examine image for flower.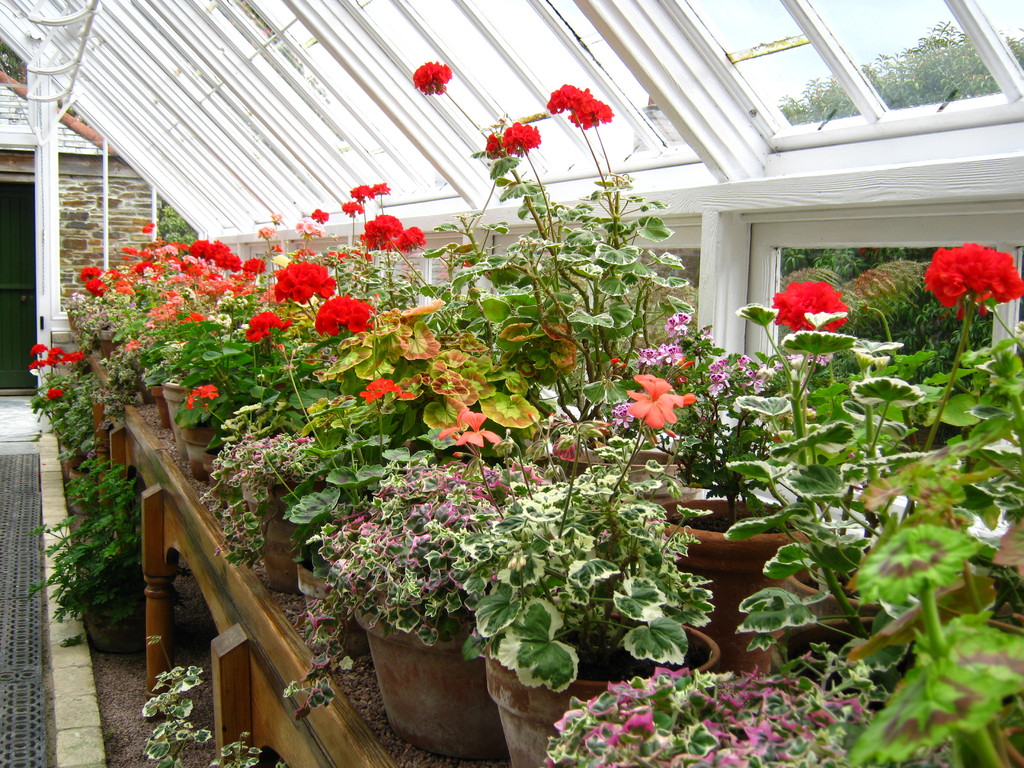
Examination result: bbox(77, 263, 97, 280).
